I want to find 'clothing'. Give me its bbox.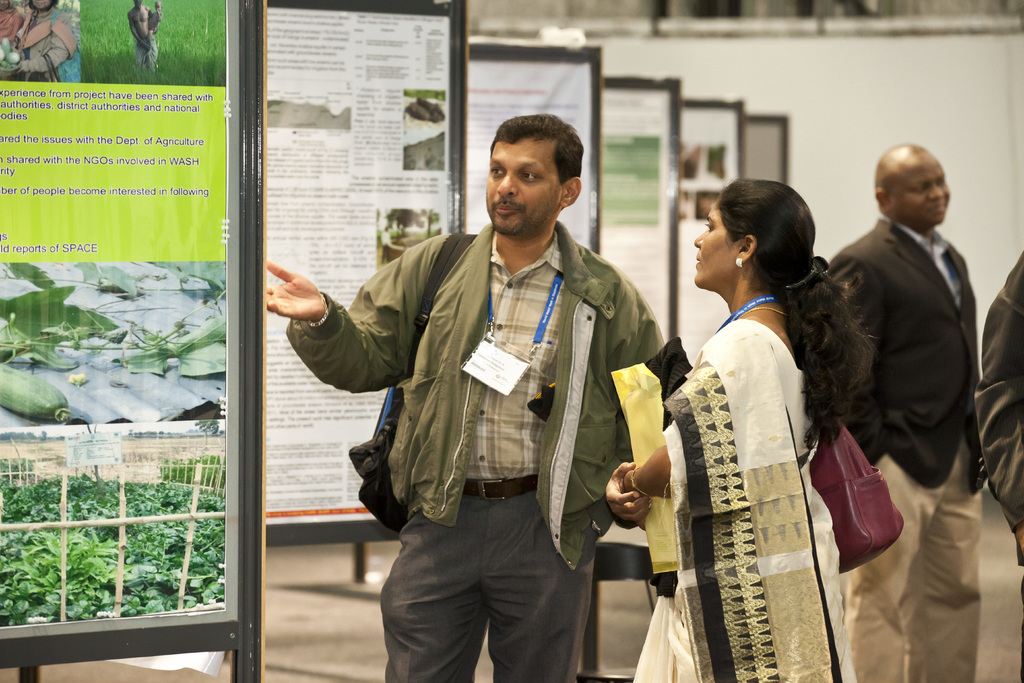
bbox=(636, 318, 856, 682).
